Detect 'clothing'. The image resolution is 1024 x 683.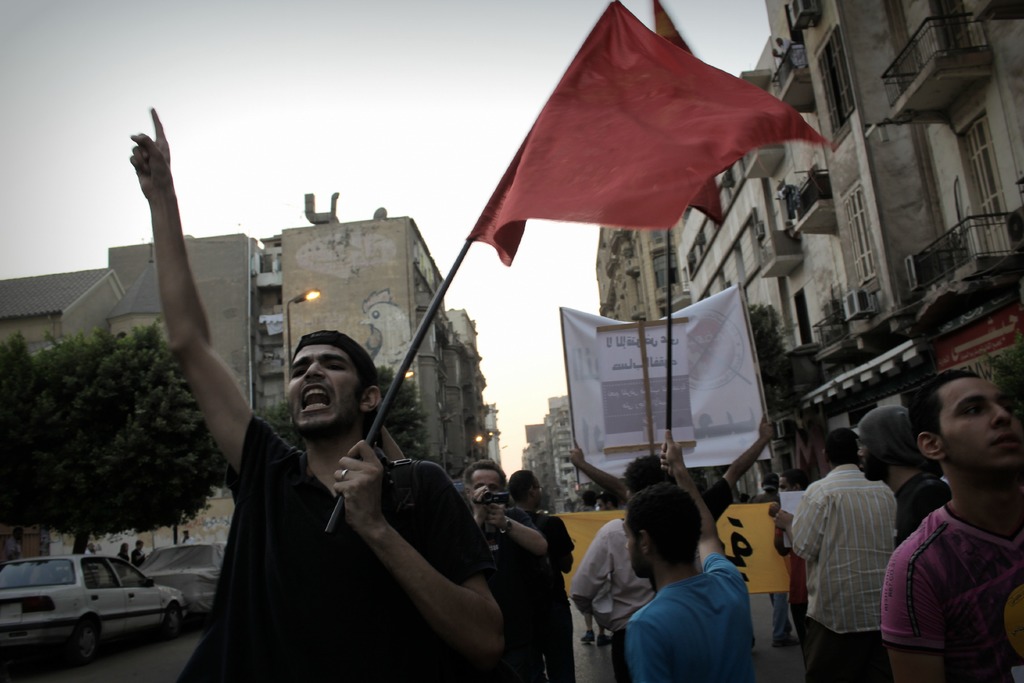
l=890, t=461, r=952, b=547.
